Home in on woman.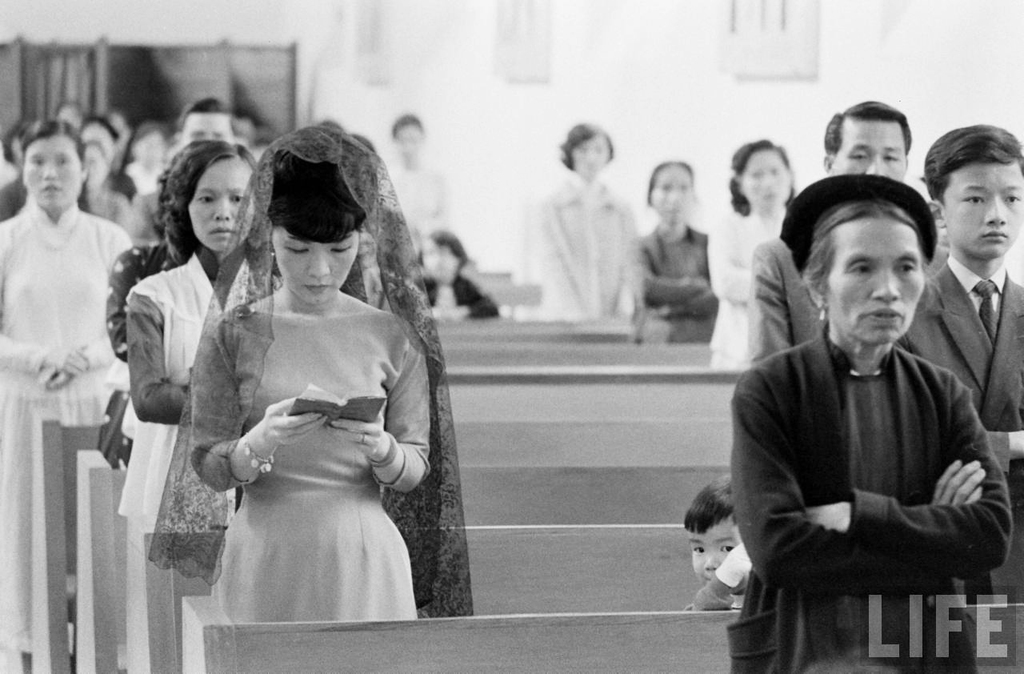
Homed in at bbox(703, 138, 806, 360).
